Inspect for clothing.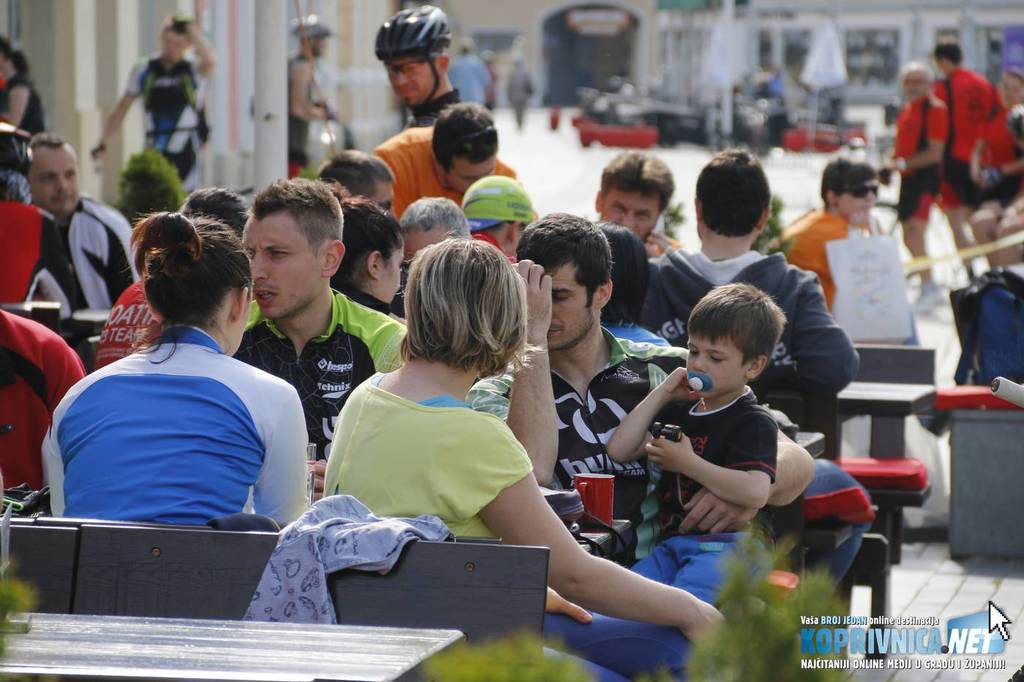
Inspection: 0 200 137 319.
